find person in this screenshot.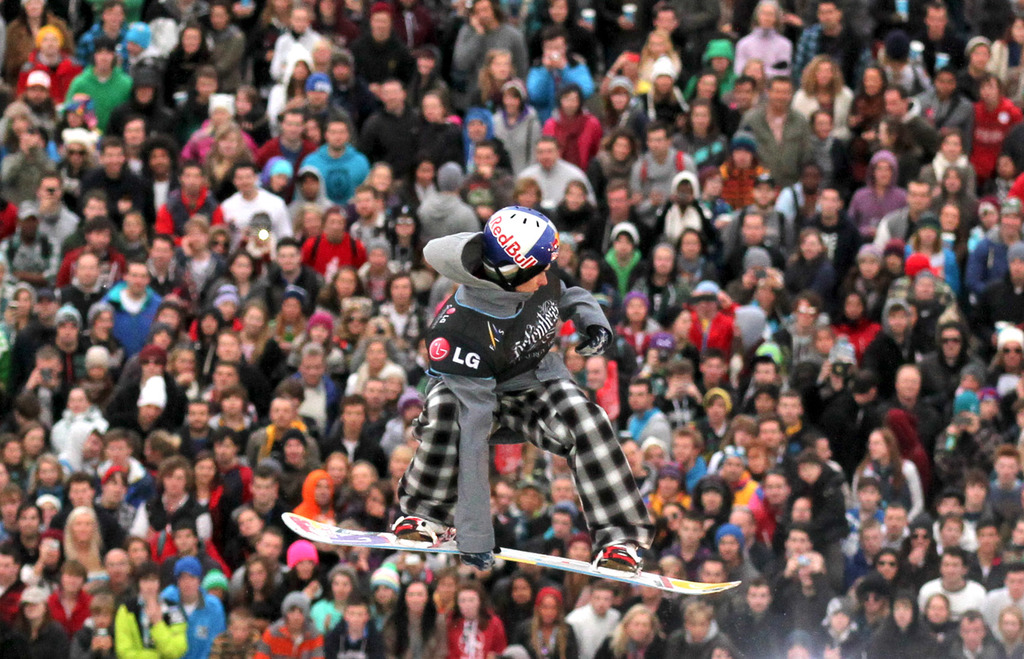
The bounding box for person is <bbox>919, 322, 972, 419</bbox>.
